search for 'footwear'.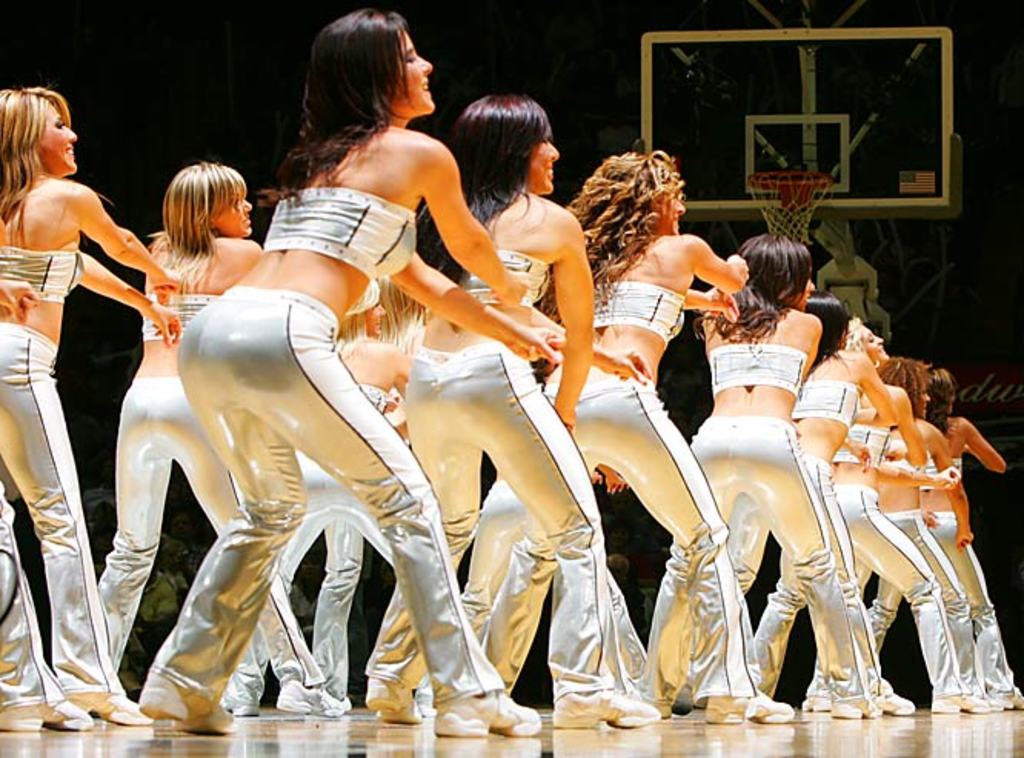
Found at bbox(926, 684, 982, 712).
